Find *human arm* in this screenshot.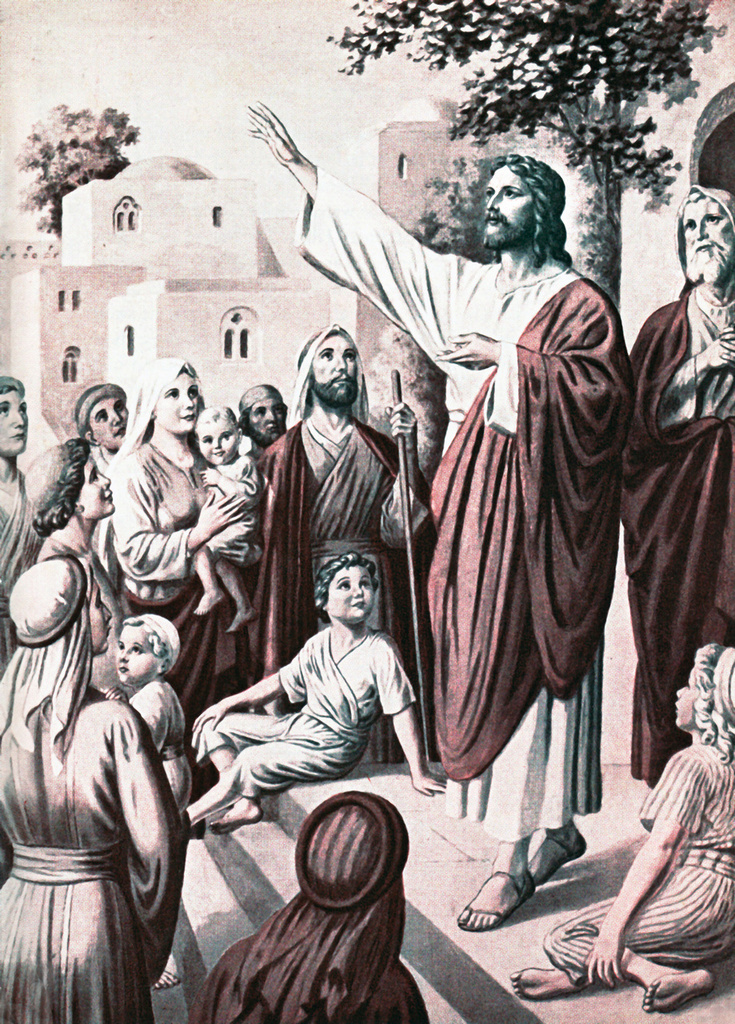
The bounding box for *human arm* is rect(107, 445, 248, 554).
